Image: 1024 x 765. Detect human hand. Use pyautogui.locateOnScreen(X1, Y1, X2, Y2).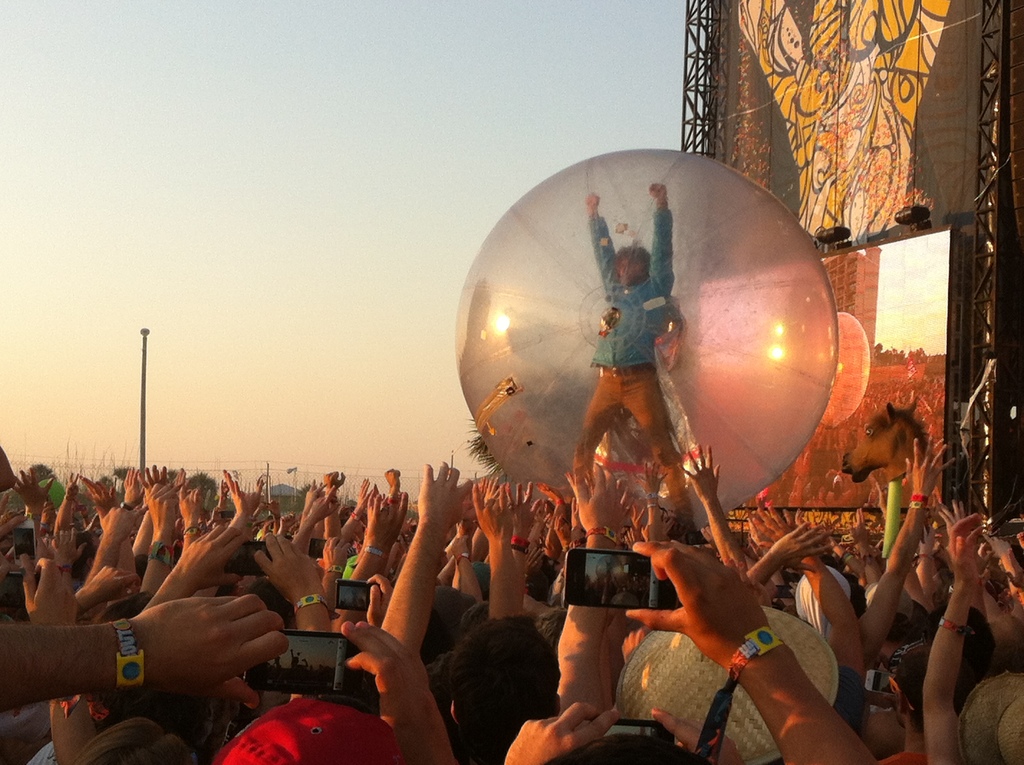
pyautogui.locateOnScreen(8, 465, 54, 514).
